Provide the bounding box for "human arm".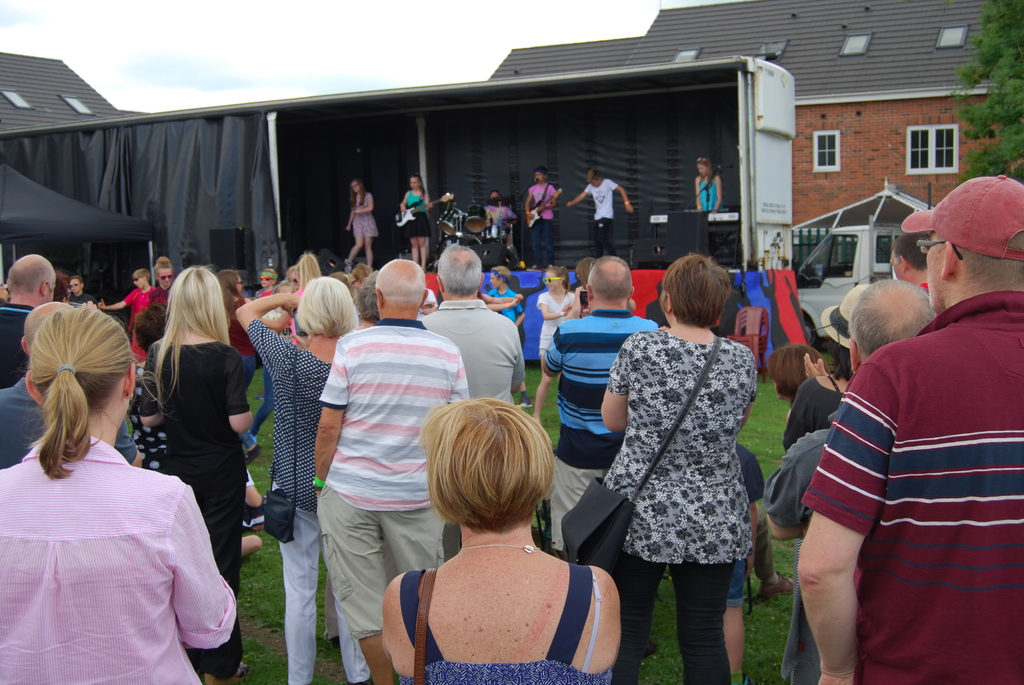
l=713, t=163, r=726, b=212.
